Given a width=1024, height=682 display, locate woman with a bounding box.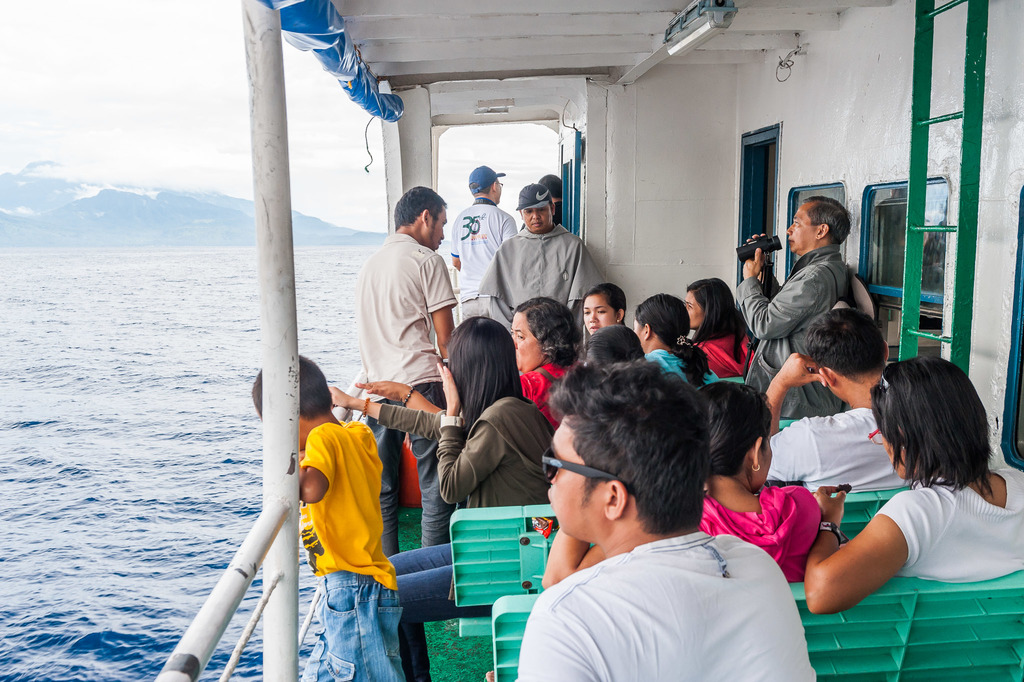
Located: <bbox>513, 297, 582, 428</bbox>.
